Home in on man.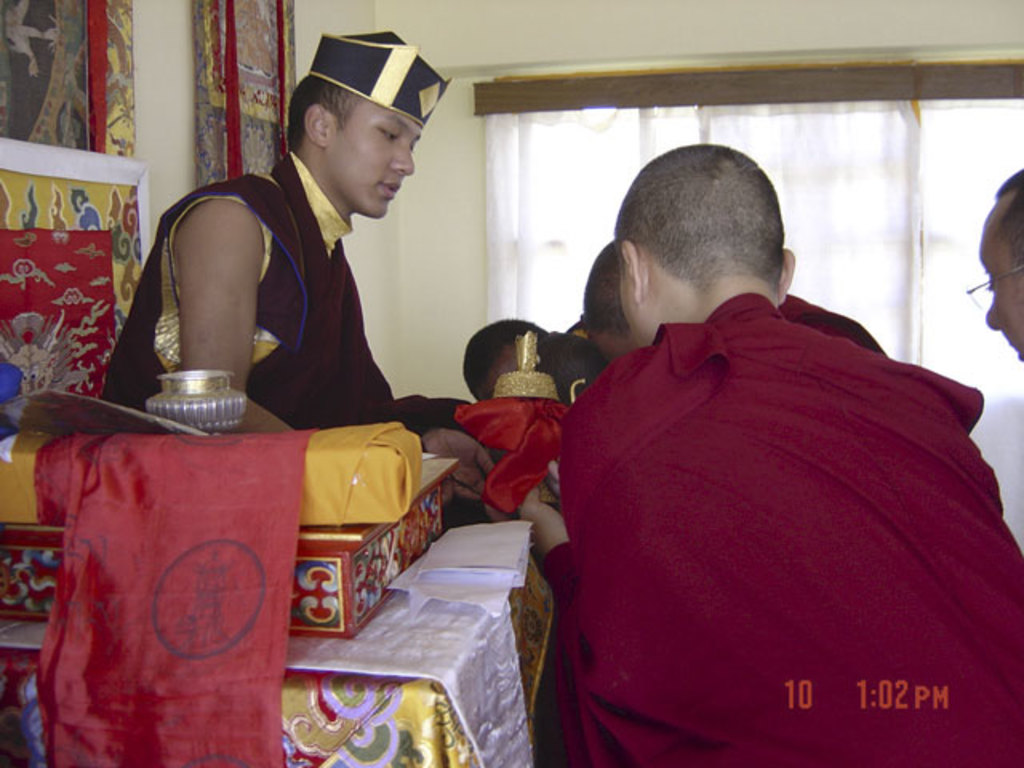
Homed in at crop(523, 146, 1022, 766).
